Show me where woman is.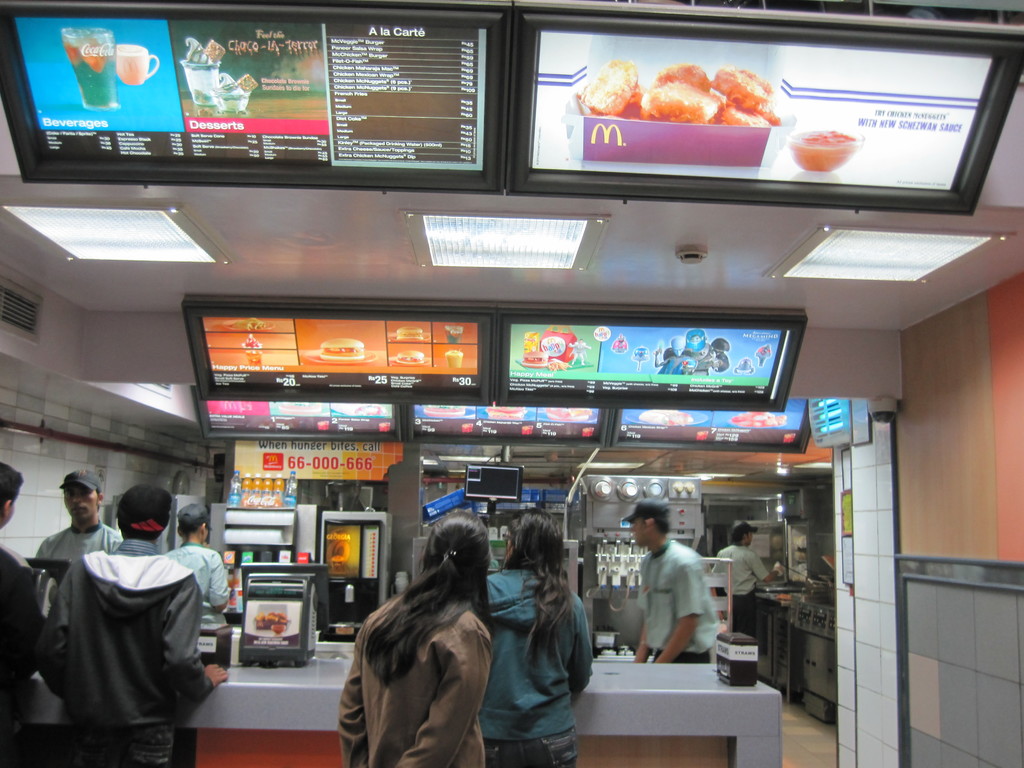
woman is at left=488, top=520, right=594, bottom=762.
